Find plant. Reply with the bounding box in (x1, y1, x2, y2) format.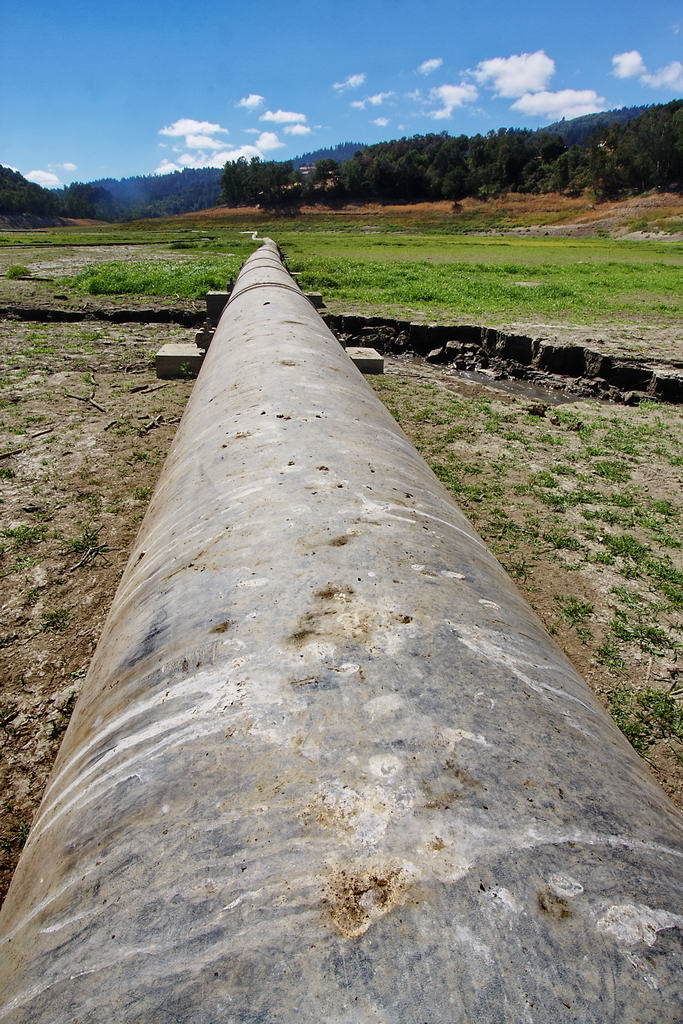
(549, 533, 584, 547).
